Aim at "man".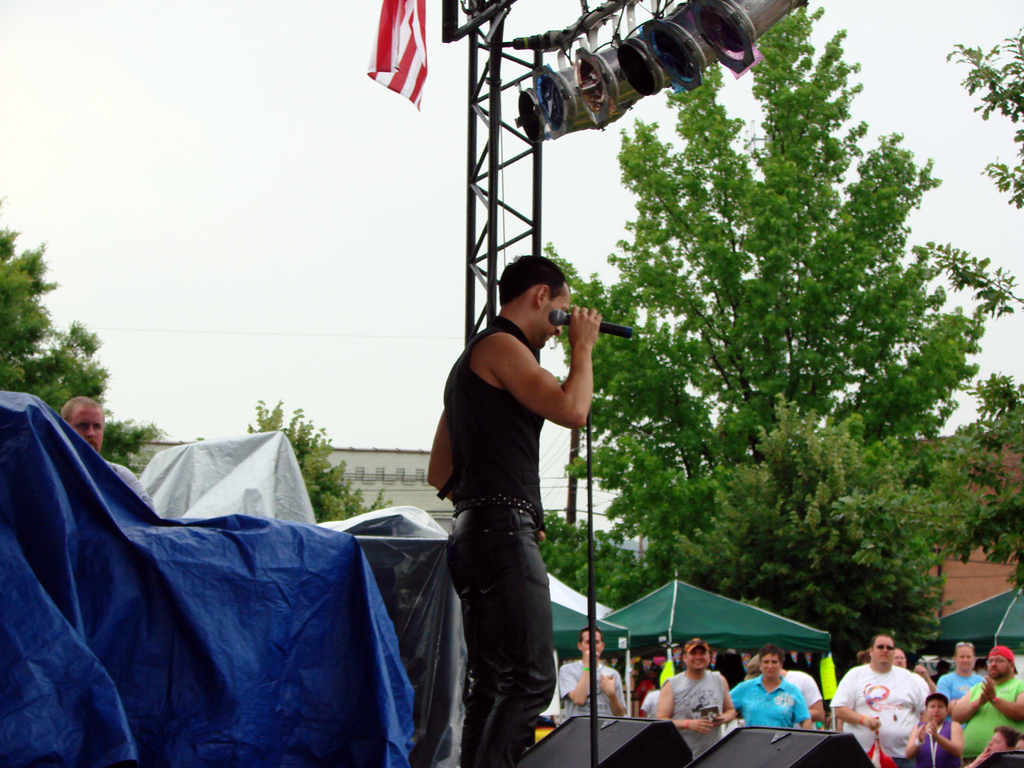
Aimed at <region>830, 632, 928, 767</region>.
